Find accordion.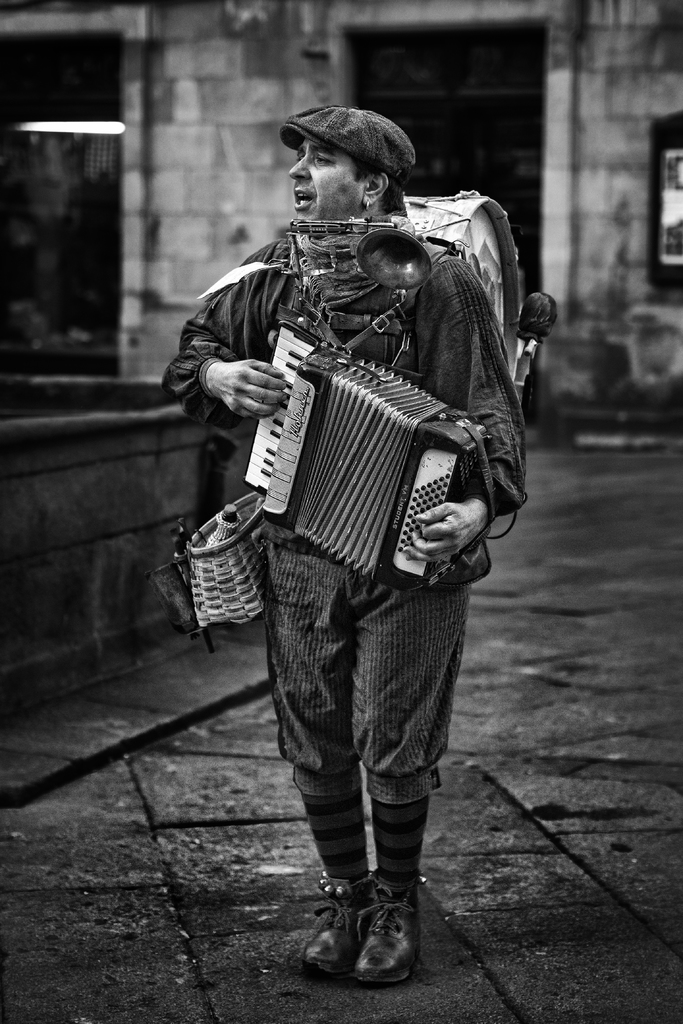
box=[227, 314, 485, 592].
